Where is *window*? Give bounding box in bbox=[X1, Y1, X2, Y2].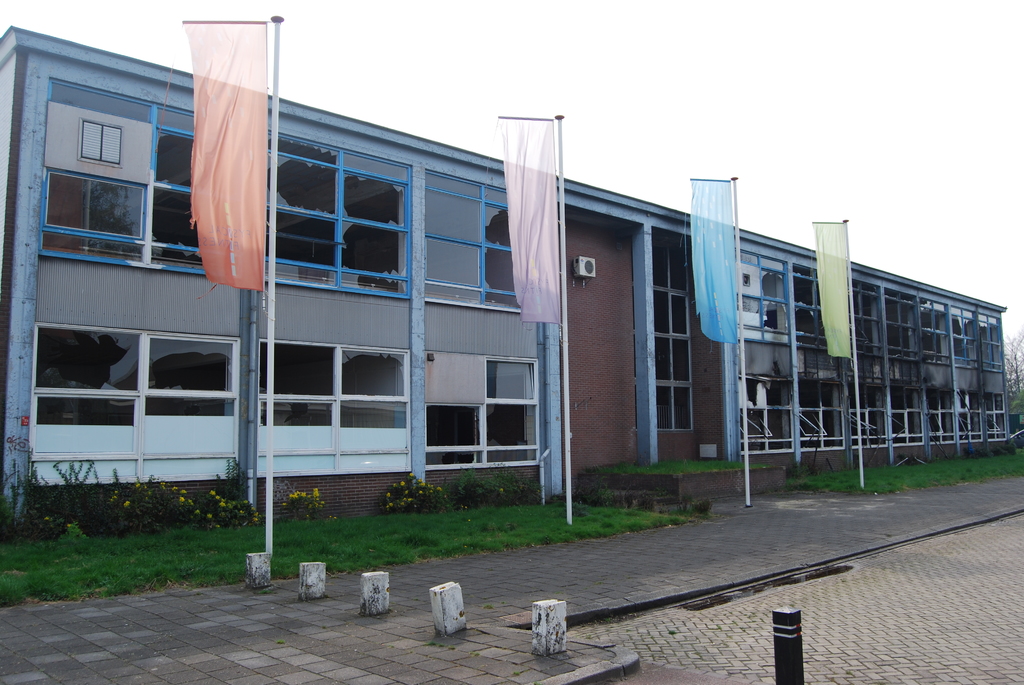
bbox=[954, 318, 979, 366].
